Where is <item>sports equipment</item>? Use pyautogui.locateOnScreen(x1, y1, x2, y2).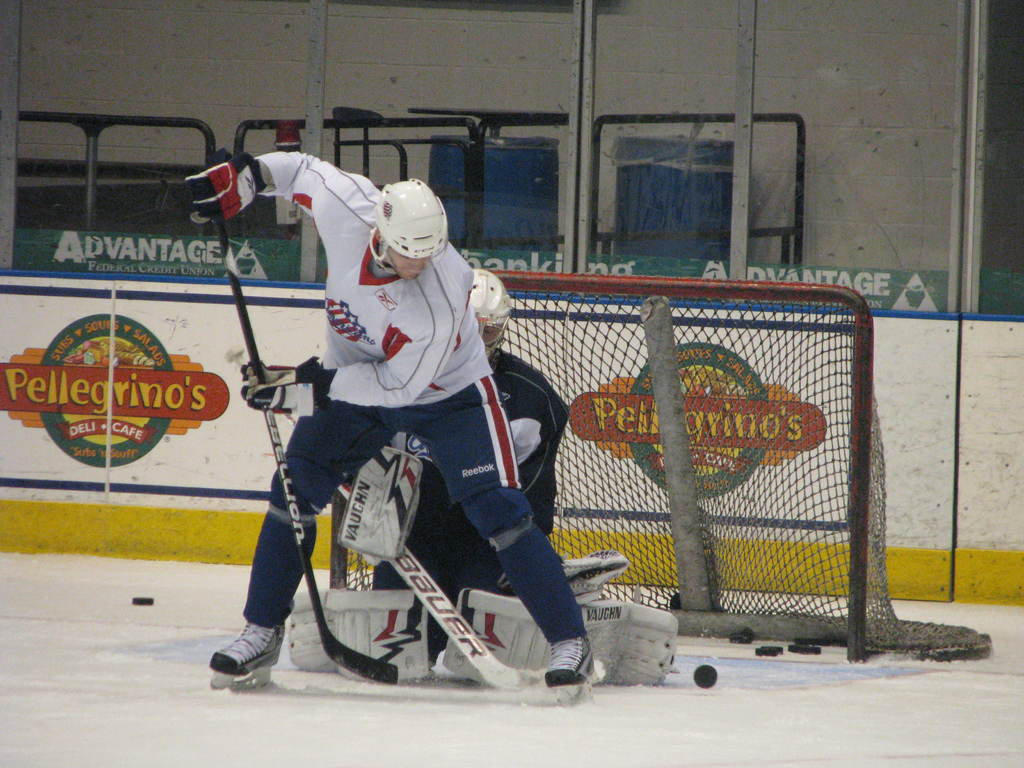
pyautogui.locateOnScreen(691, 661, 723, 694).
